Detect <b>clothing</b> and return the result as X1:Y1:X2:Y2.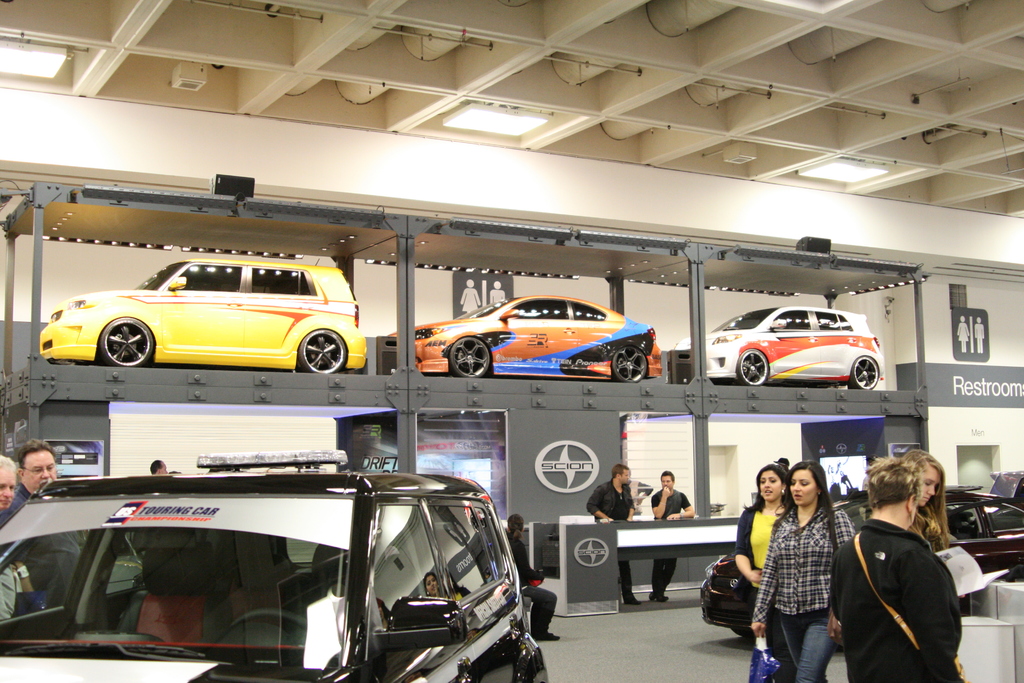
586:480:634:604.
